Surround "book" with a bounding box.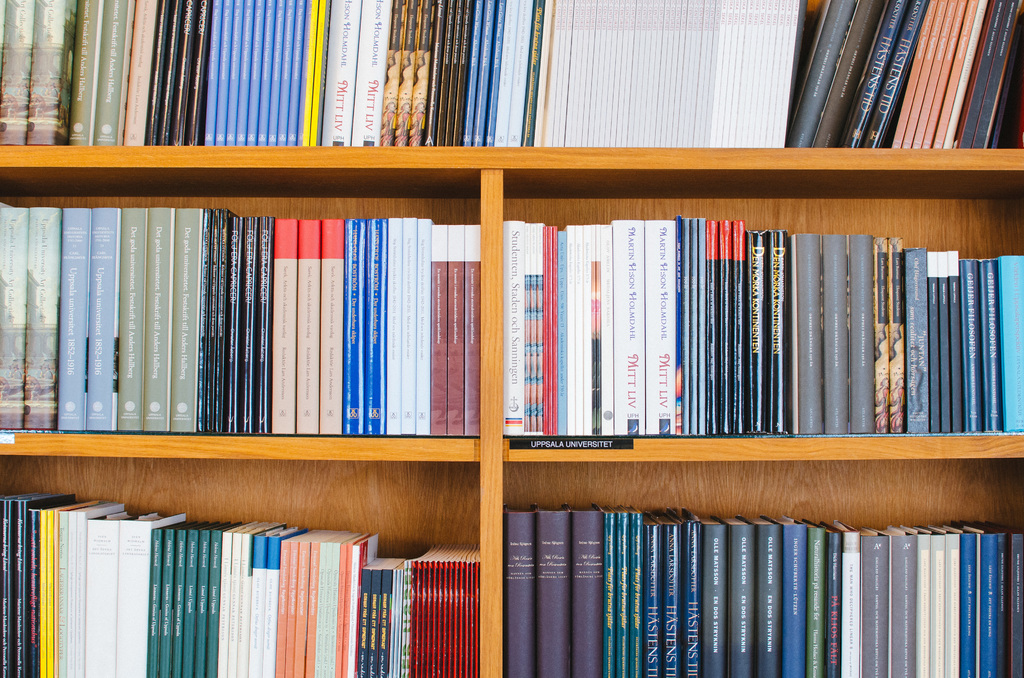
<box>729,213,750,435</box>.
